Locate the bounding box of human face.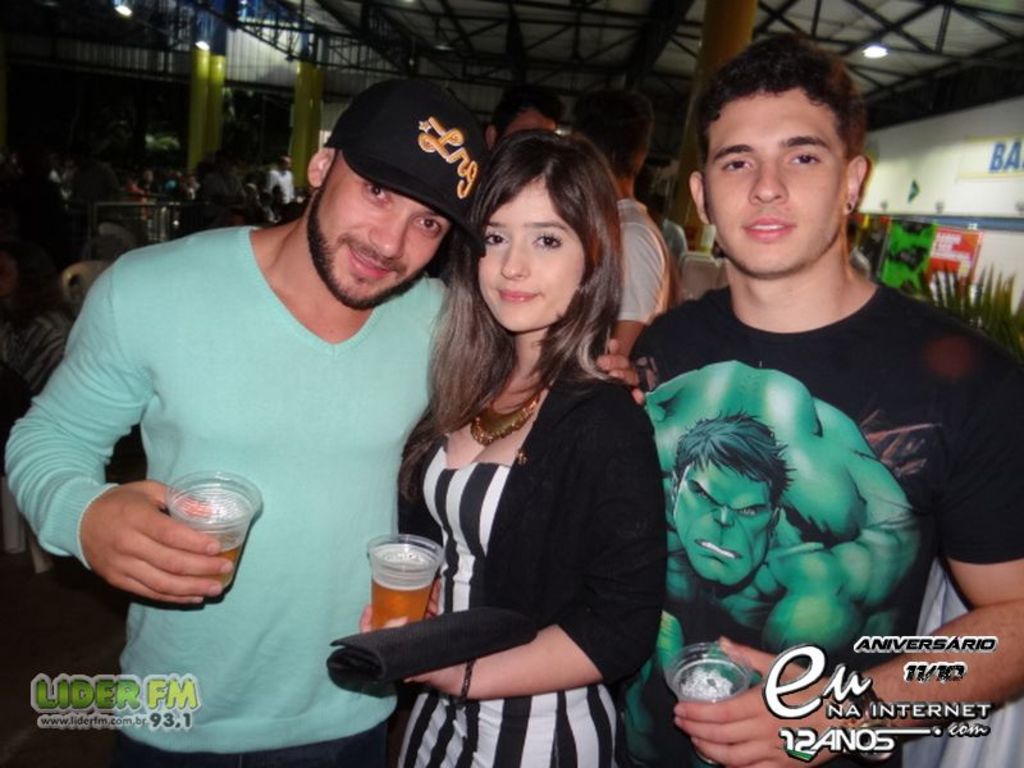
Bounding box: 477:183:584:328.
